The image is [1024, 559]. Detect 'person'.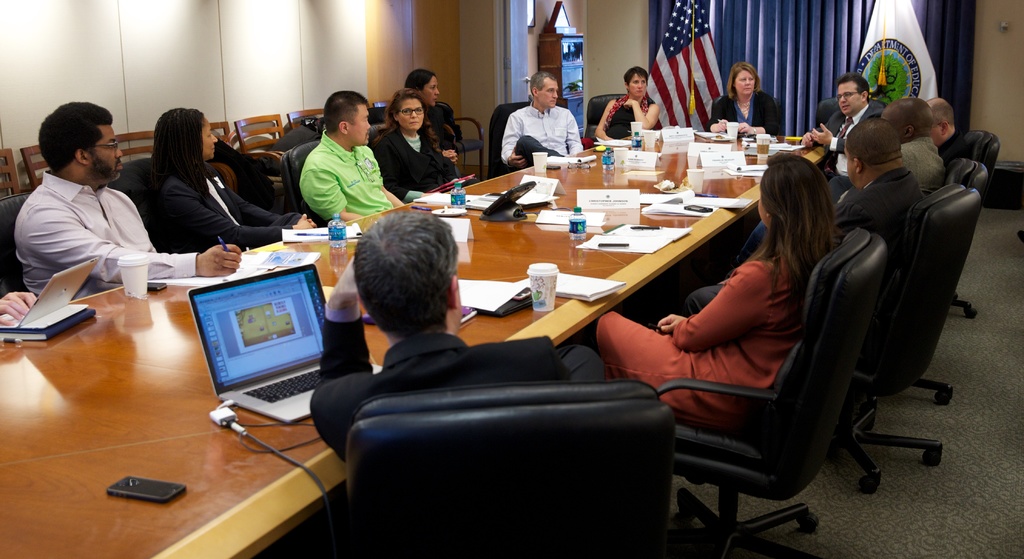
Detection: (x1=304, y1=211, x2=603, y2=463).
